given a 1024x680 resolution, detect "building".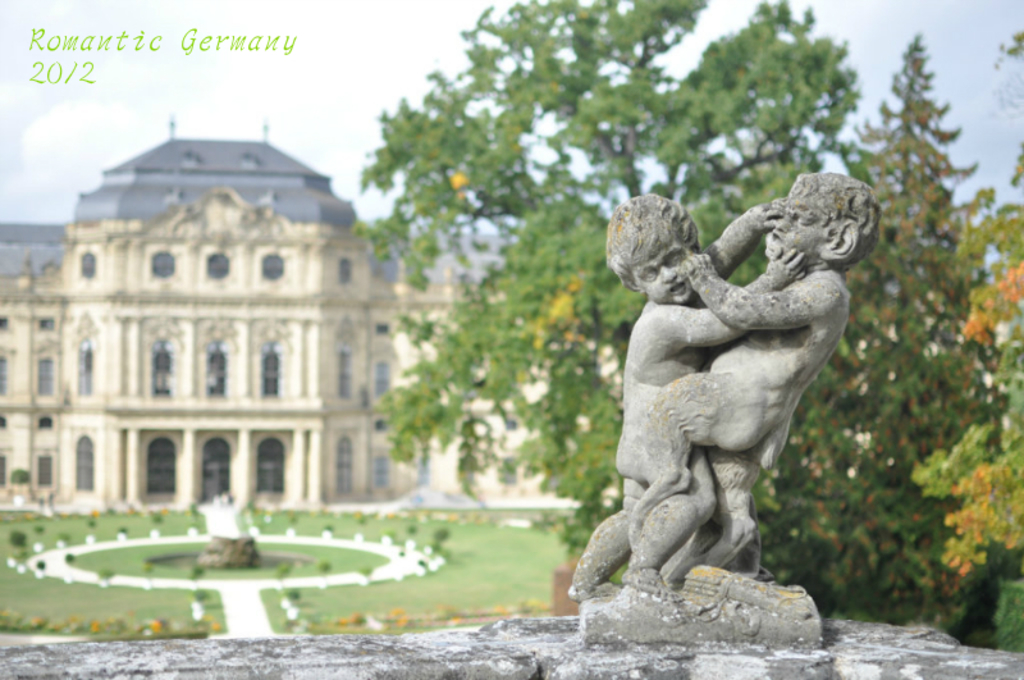
[0,113,622,506].
